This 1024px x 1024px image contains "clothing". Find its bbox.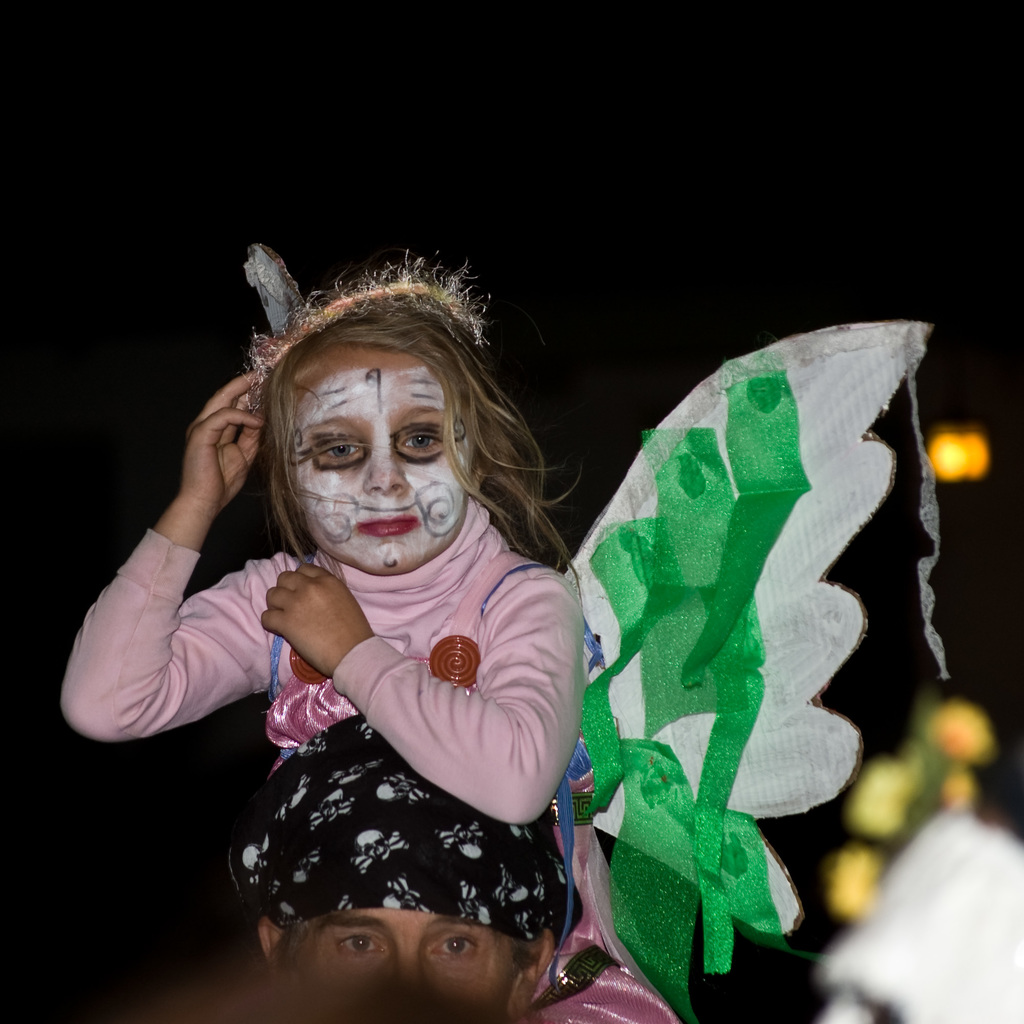
(58, 491, 675, 1023).
